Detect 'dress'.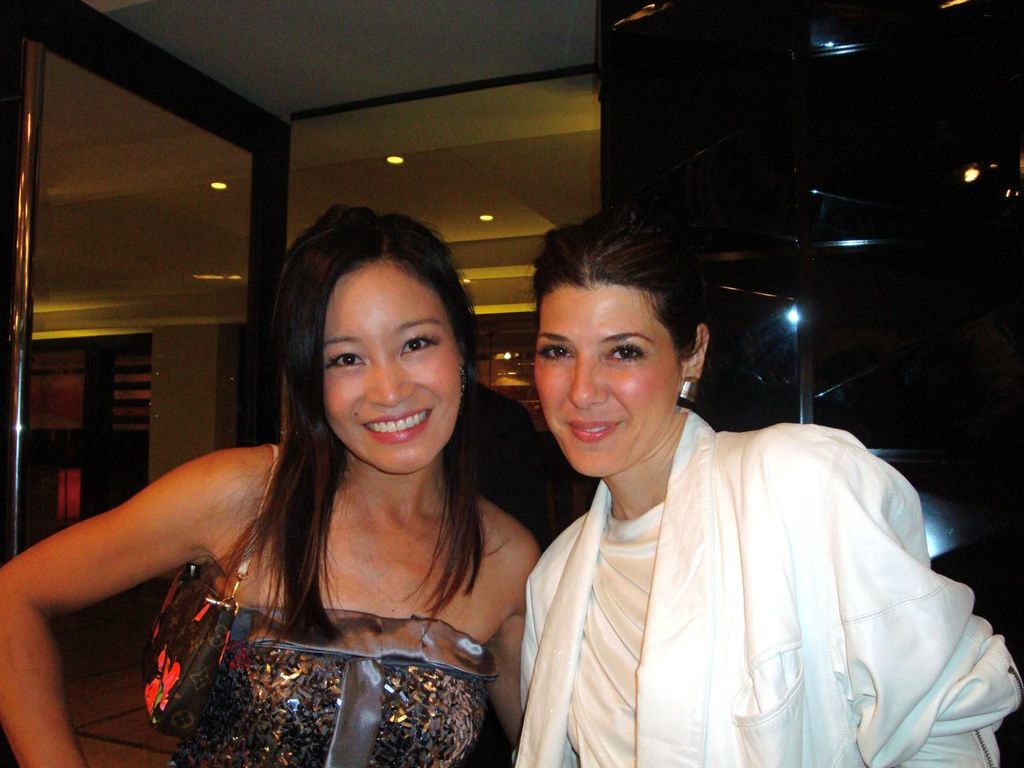
Detected at bbox=(175, 614, 498, 767).
